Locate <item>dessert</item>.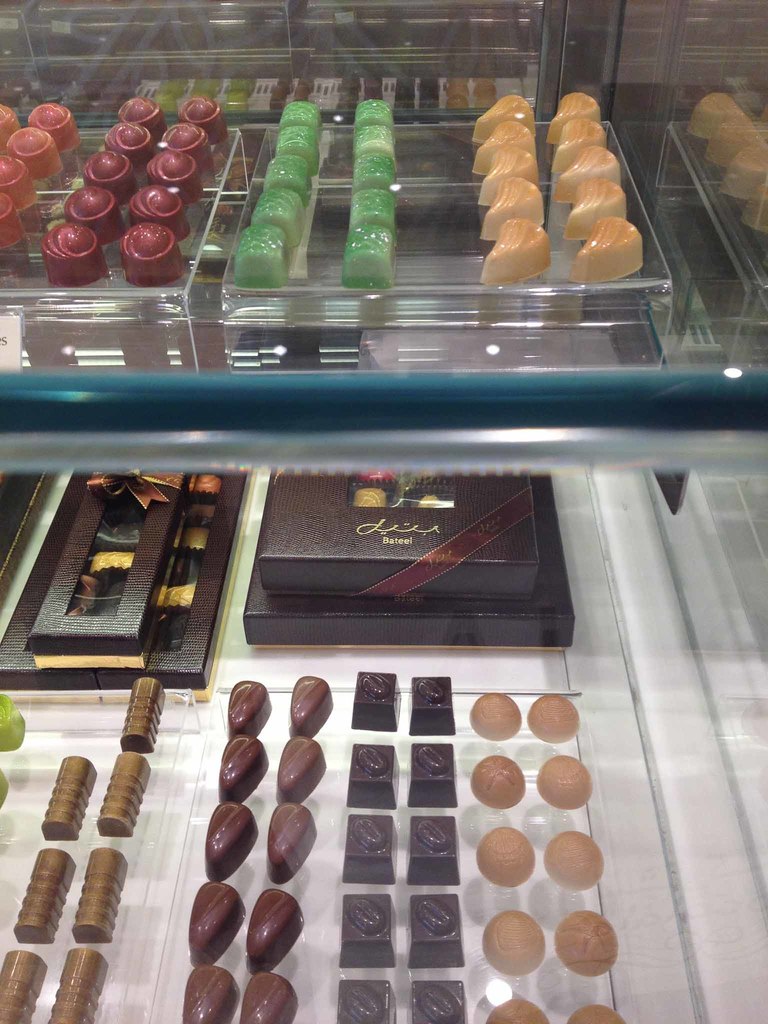
Bounding box: crop(468, 751, 529, 814).
